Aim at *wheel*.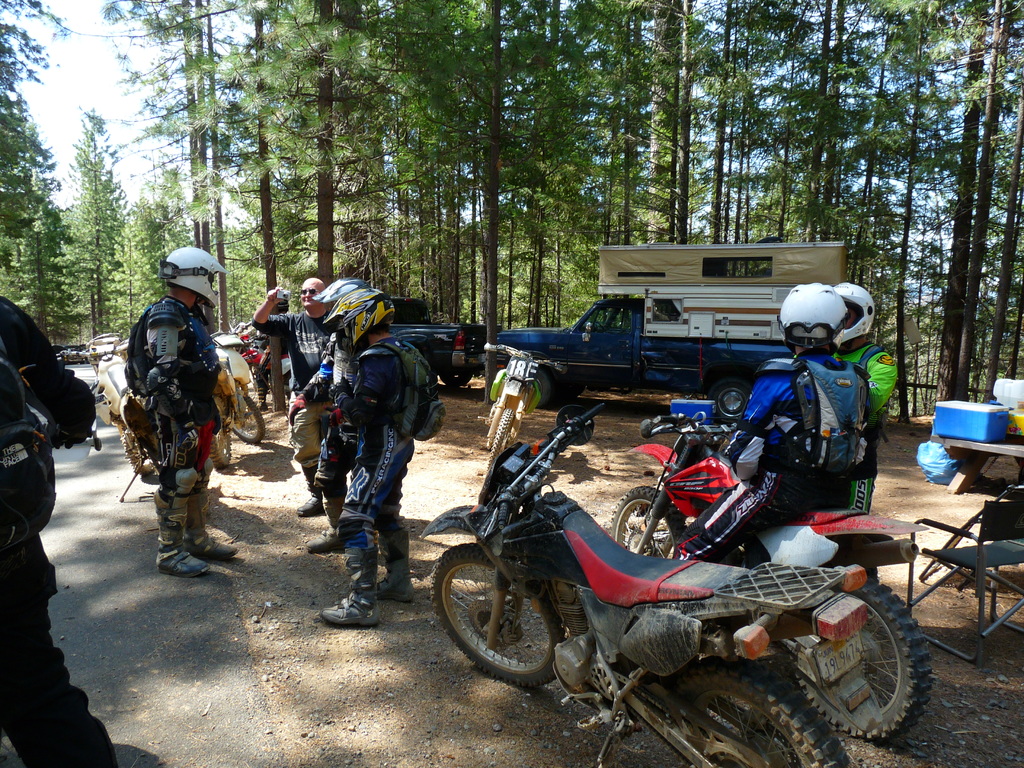
Aimed at <box>666,651,852,767</box>.
